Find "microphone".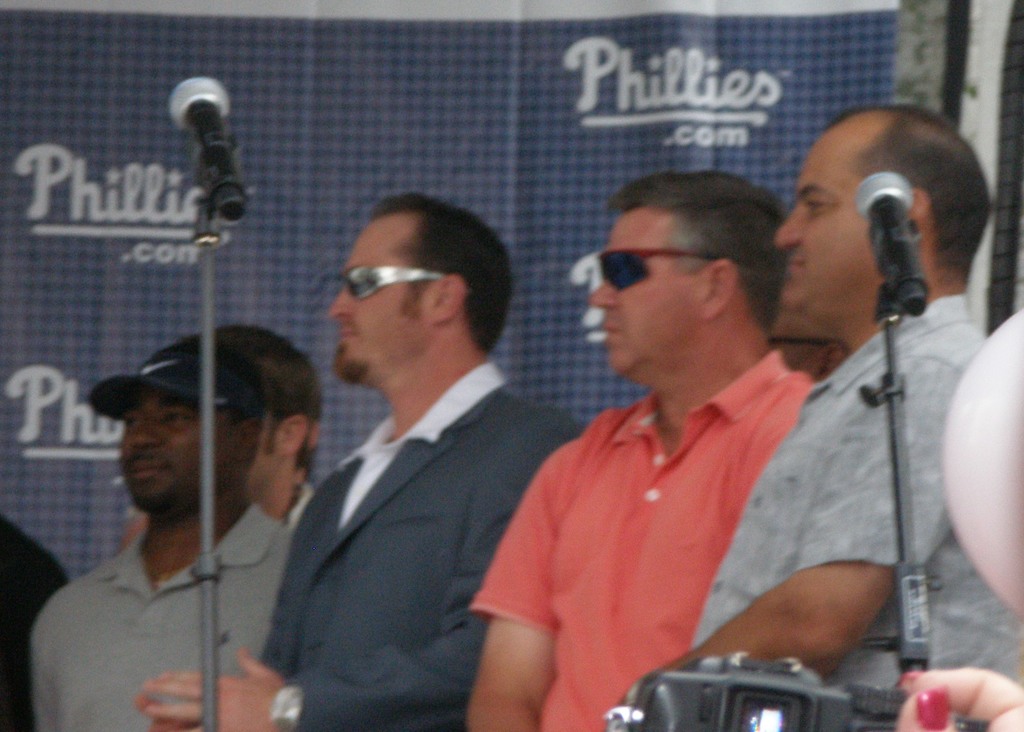
(147, 81, 239, 216).
